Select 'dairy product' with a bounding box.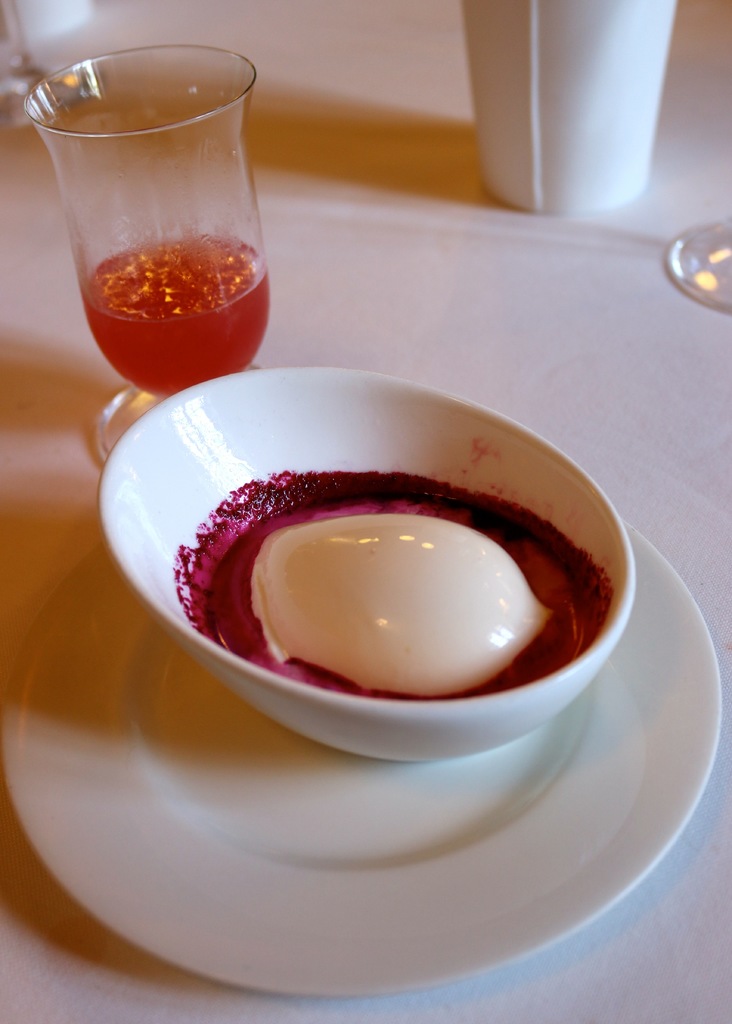
crop(250, 509, 551, 689).
